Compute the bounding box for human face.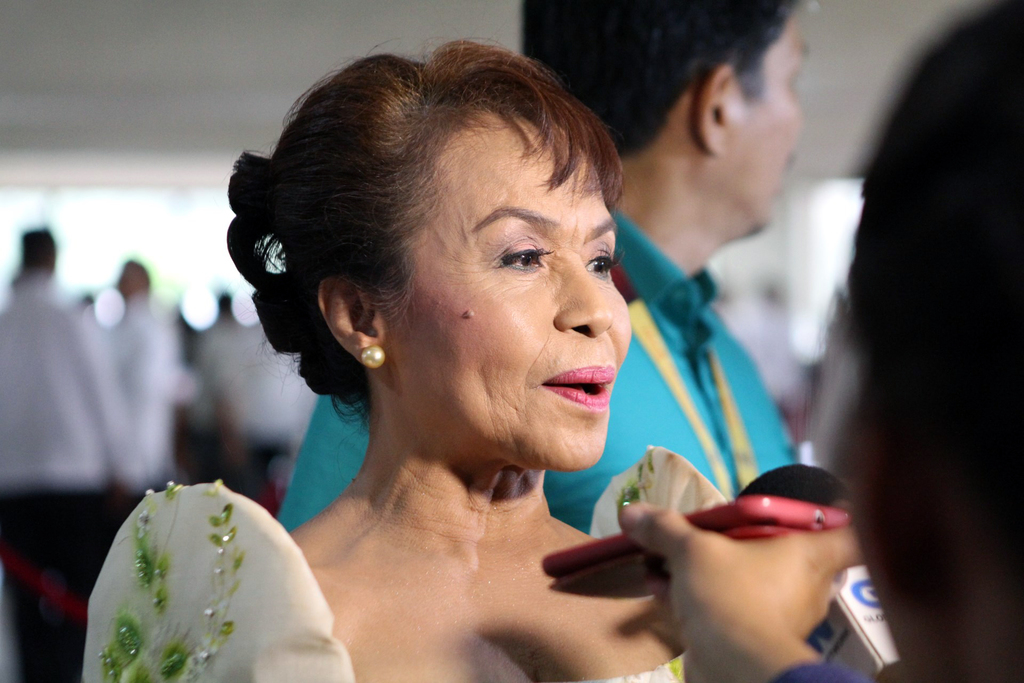
l=719, t=28, r=810, b=231.
